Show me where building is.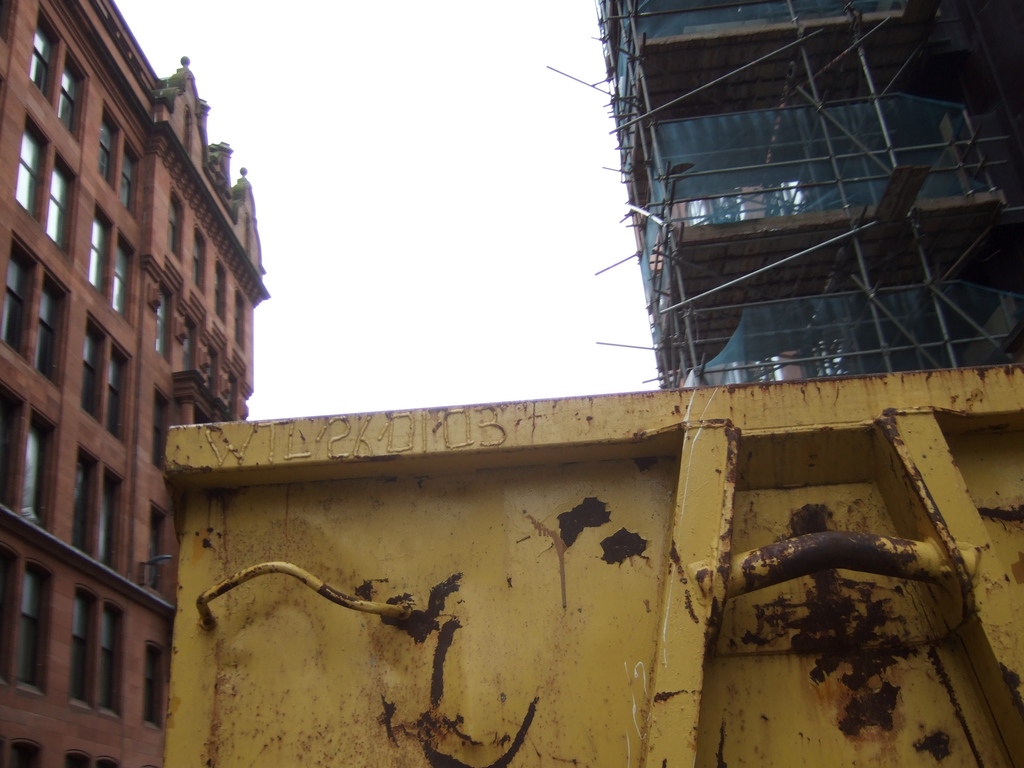
building is at pyautogui.locateOnScreen(546, 0, 1023, 388).
